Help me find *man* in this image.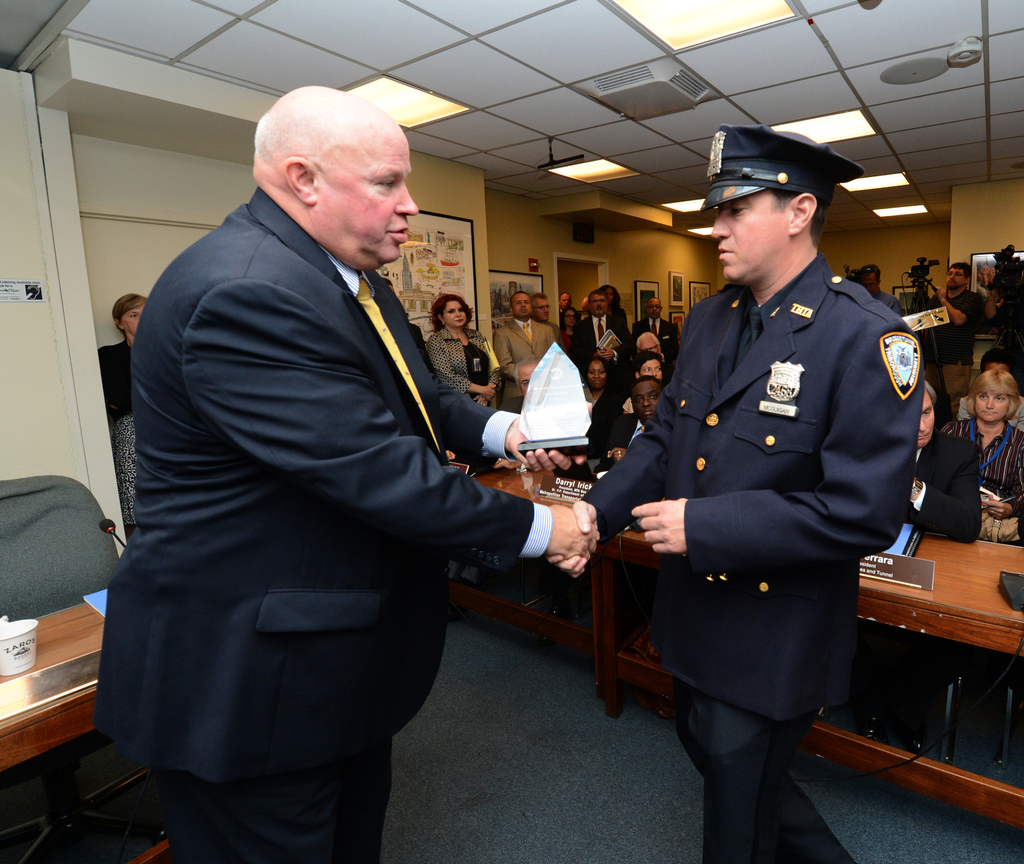
Found it: l=498, t=358, r=592, b=479.
